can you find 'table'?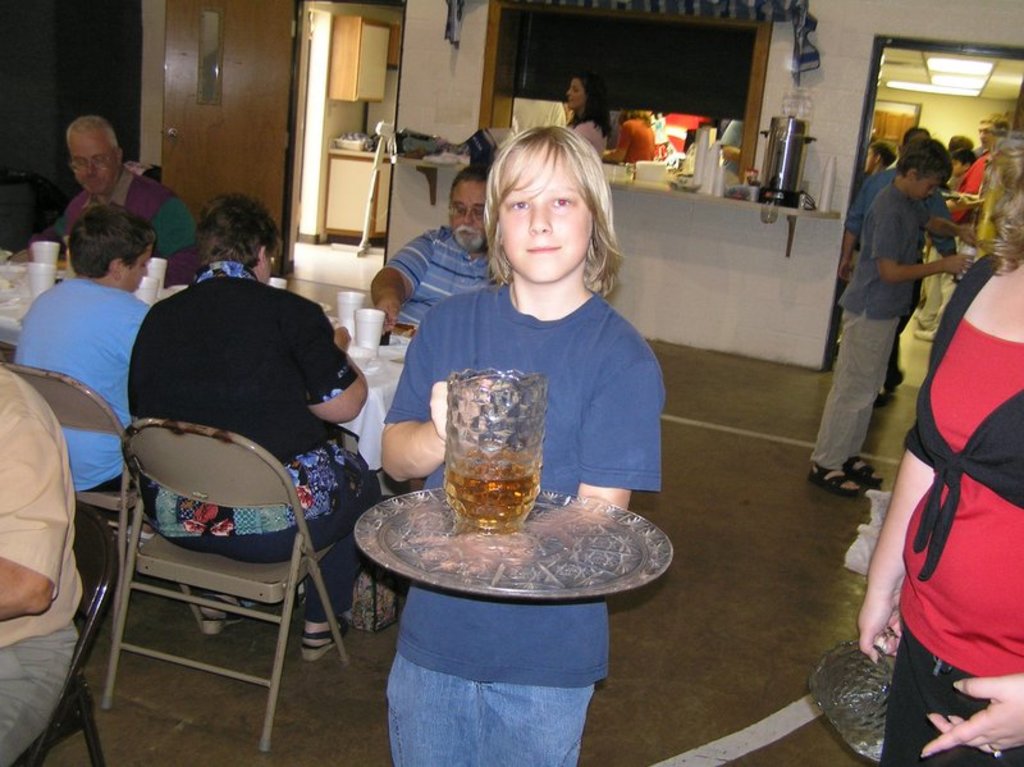
Yes, bounding box: bbox=[0, 257, 415, 472].
